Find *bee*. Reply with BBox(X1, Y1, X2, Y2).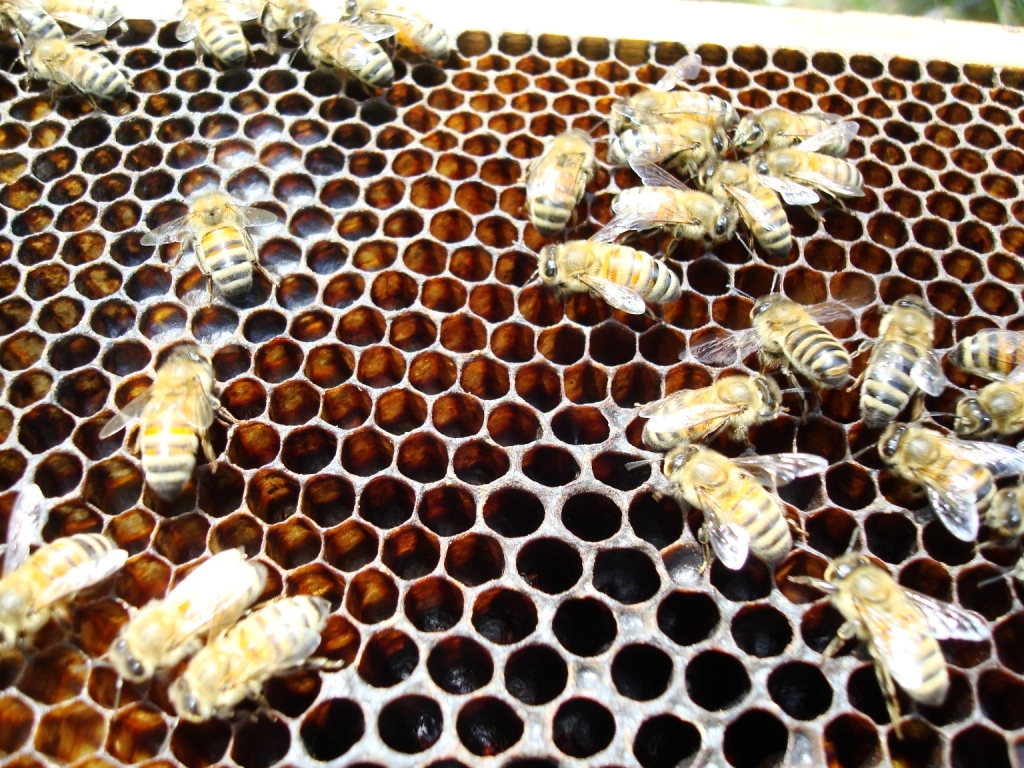
BBox(744, 112, 881, 208).
